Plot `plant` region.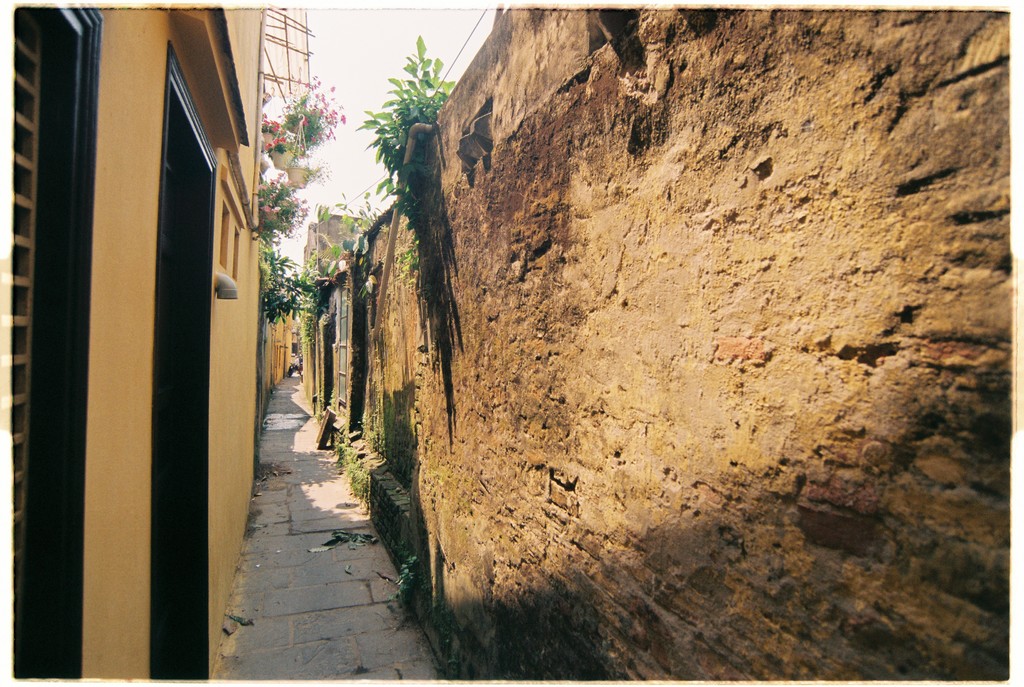
Plotted at (387, 541, 417, 625).
